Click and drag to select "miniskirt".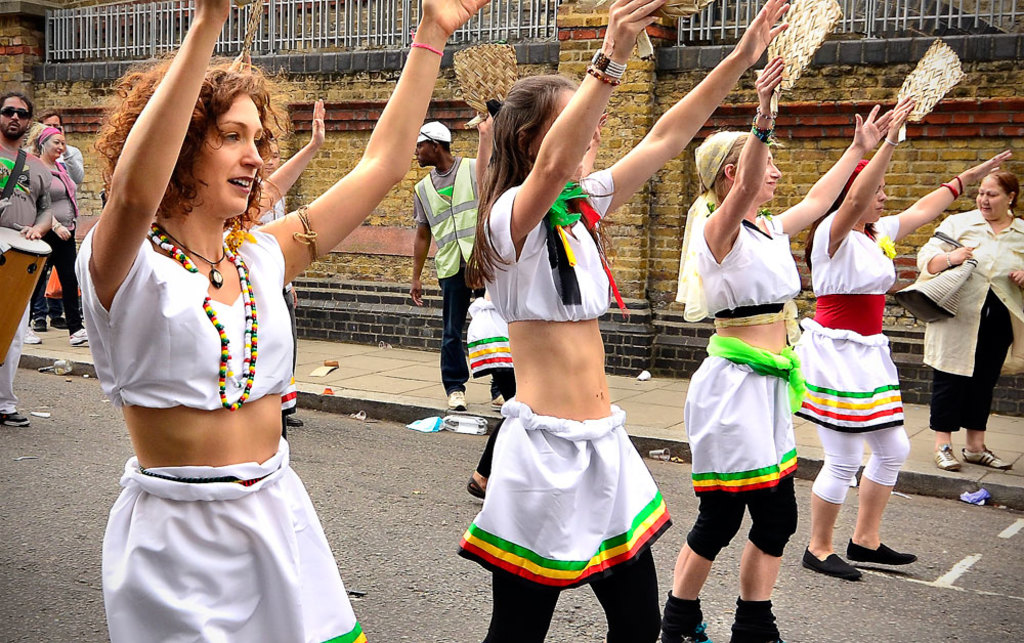
Selection: [left=678, top=332, right=801, bottom=496].
